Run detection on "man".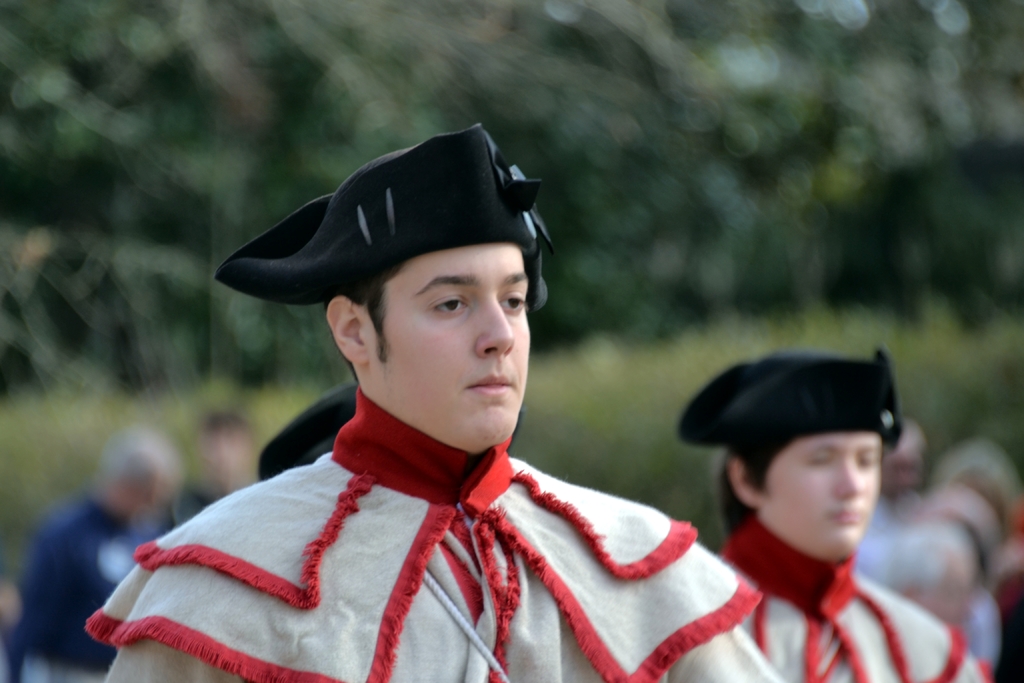
Result: (left=102, top=117, right=788, bottom=675).
